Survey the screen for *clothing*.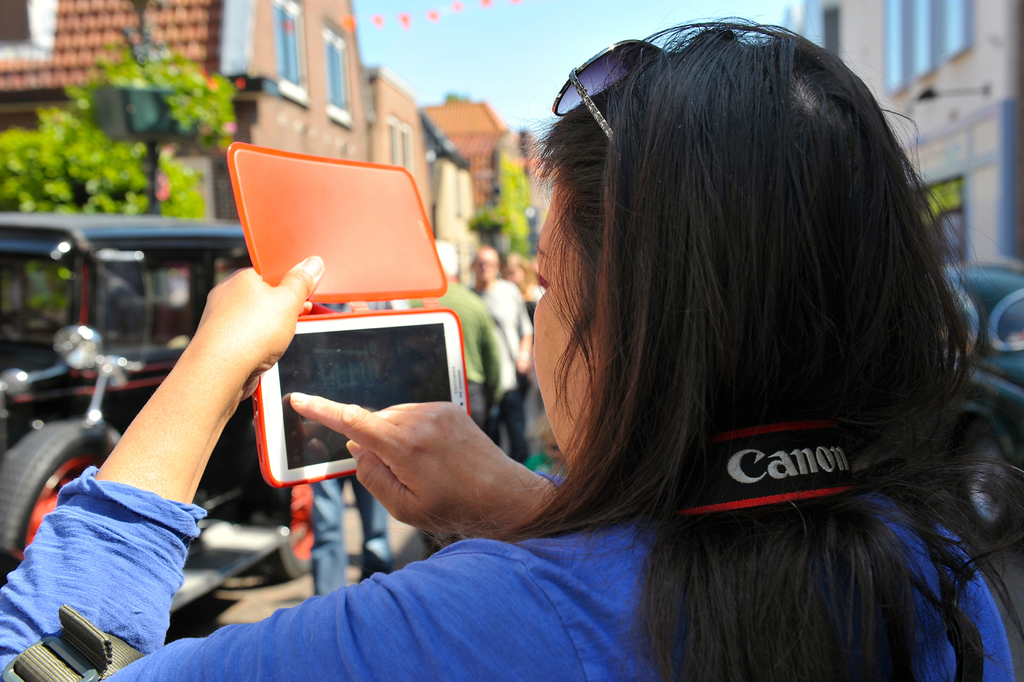
Survey found: locate(310, 476, 392, 601).
